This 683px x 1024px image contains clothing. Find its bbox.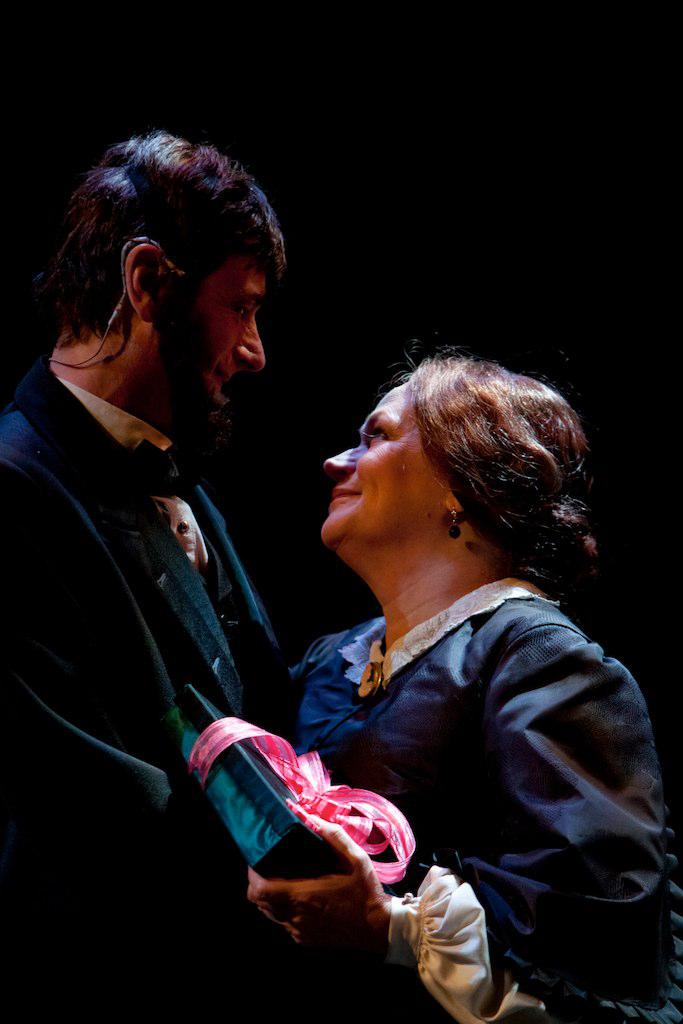
rect(0, 374, 299, 1023).
